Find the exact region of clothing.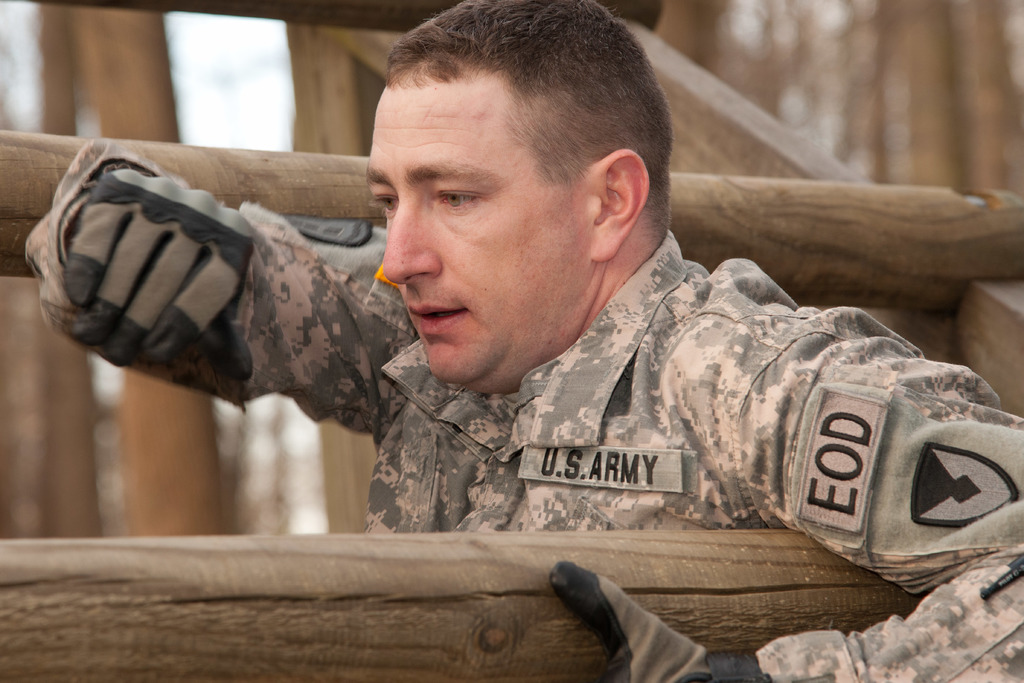
Exact region: box(27, 142, 1023, 682).
